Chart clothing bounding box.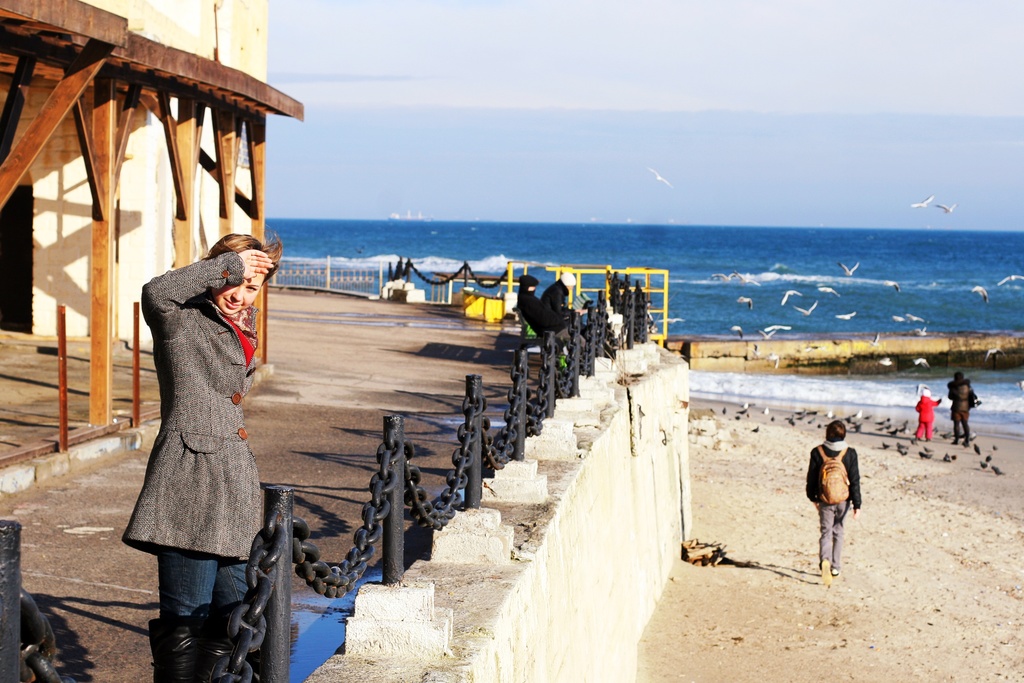
Charted: x1=143, y1=248, x2=273, y2=623.
